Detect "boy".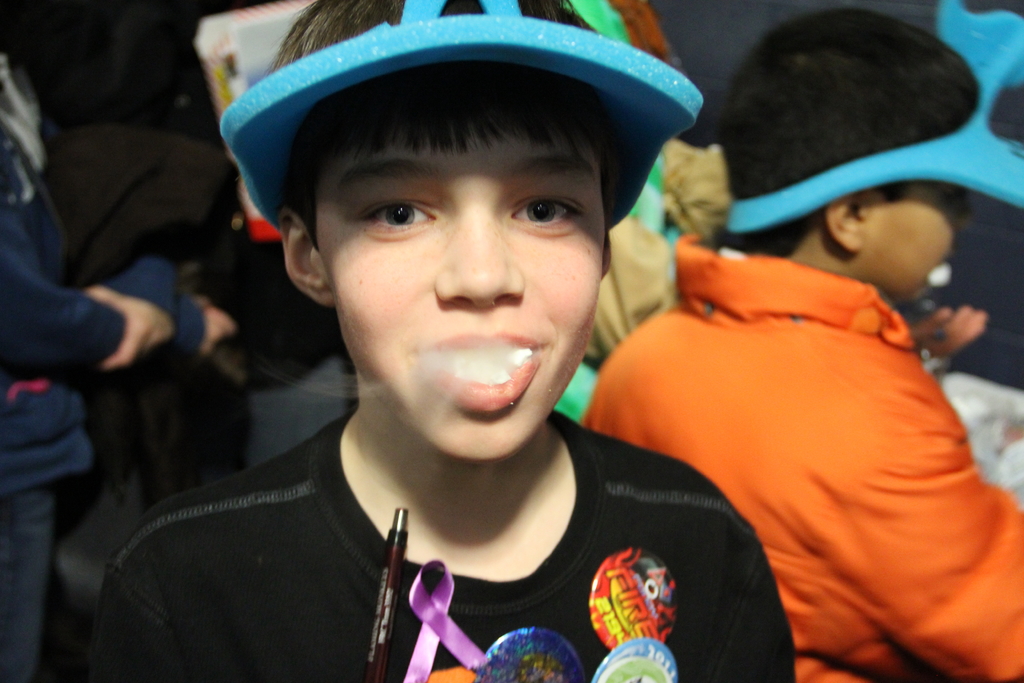
Detected at <region>577, 13, 1023, 682</region>.
